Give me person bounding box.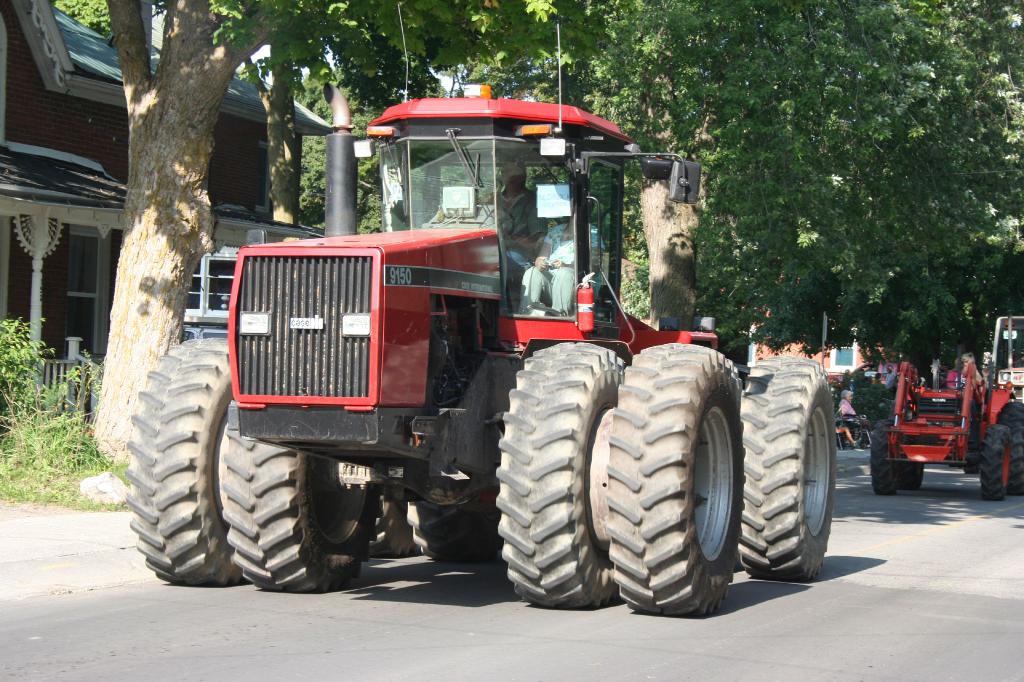
{"x1": 882, "y1": 364, "x2": 898, "y2": 392}.
